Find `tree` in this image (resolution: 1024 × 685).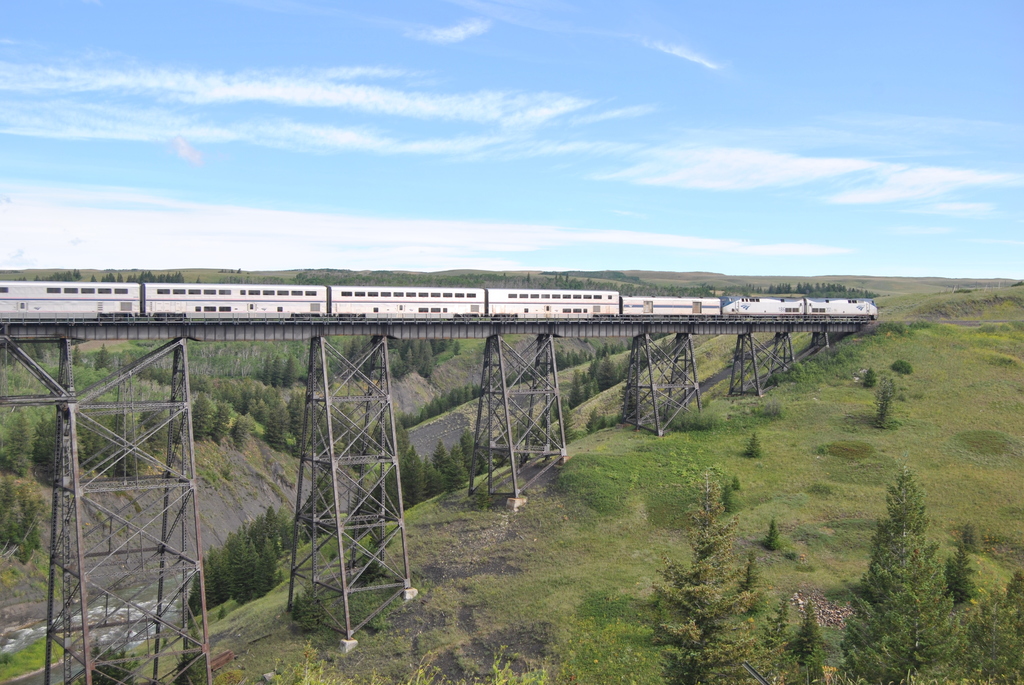
bbox(273, 403, 300, 457).
